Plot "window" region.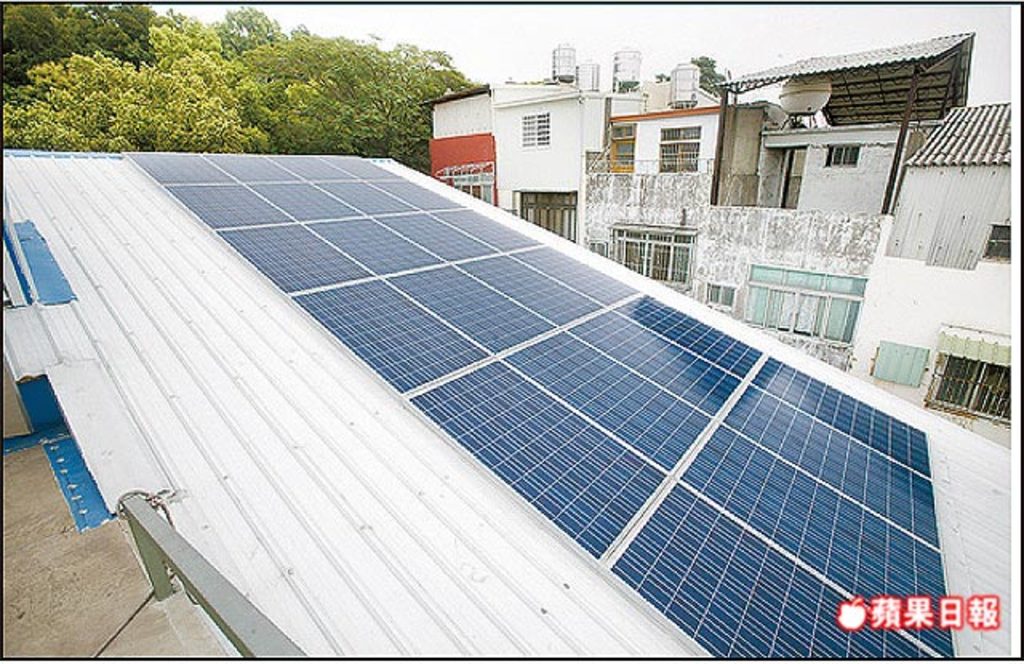
Plotted at pyautogui.locateOnScreen(525, 186, 576, 237).
